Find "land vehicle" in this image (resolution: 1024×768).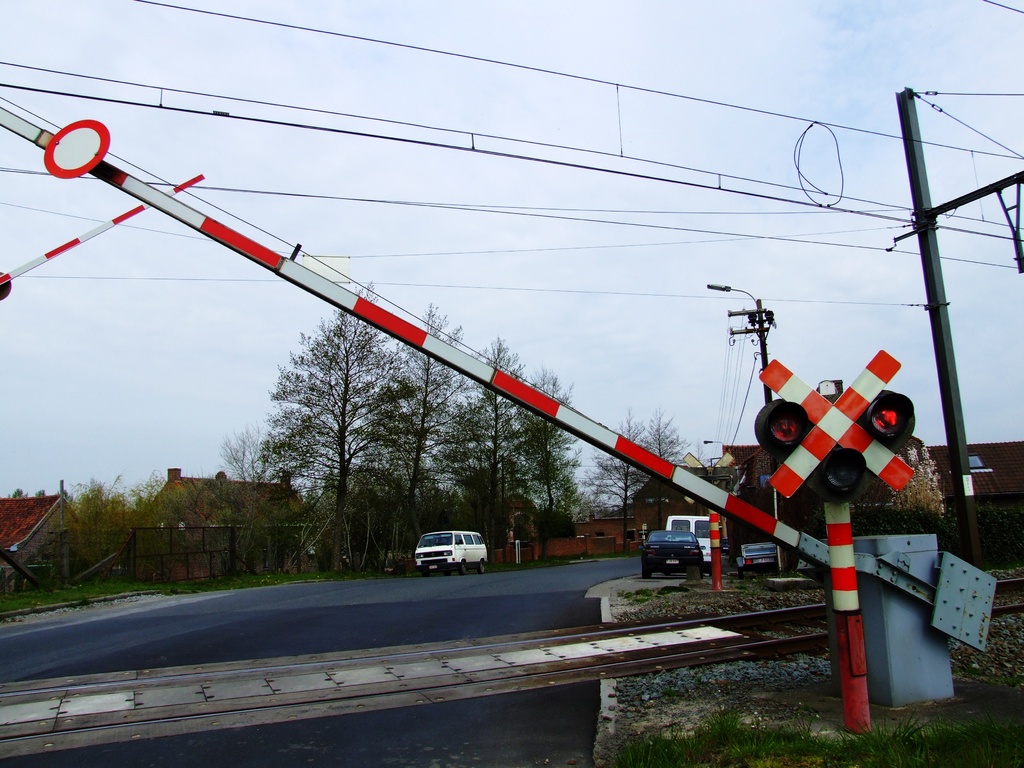
[413,531,490,574].
